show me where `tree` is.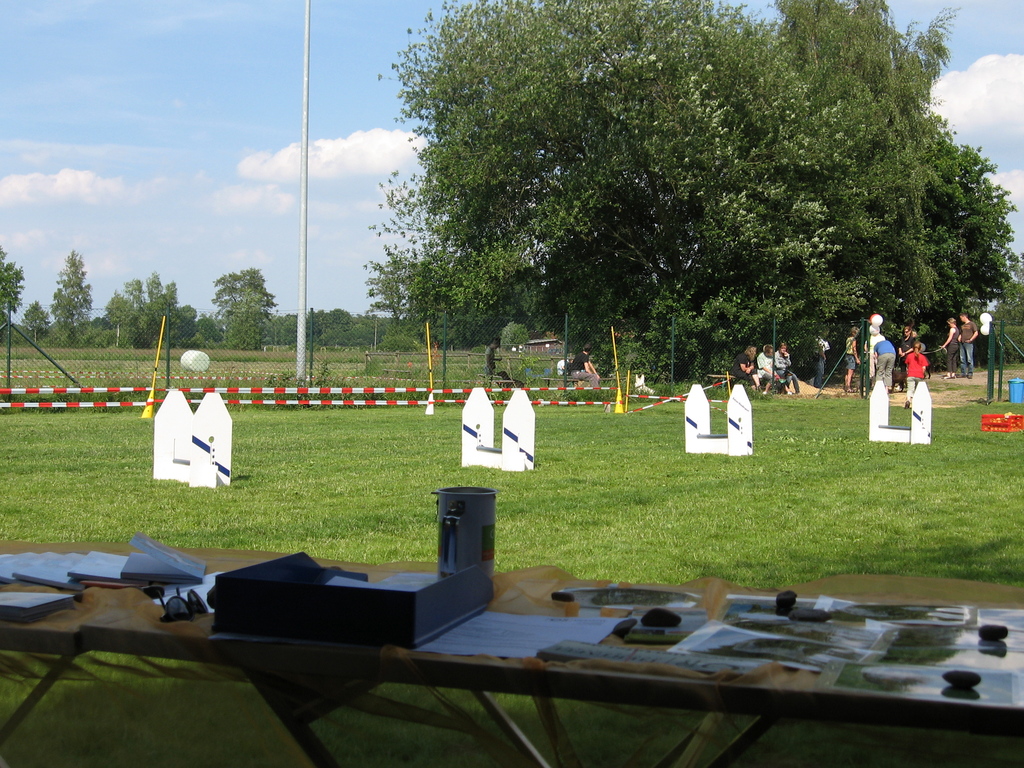
`tree` is at 51,247,93,346.
